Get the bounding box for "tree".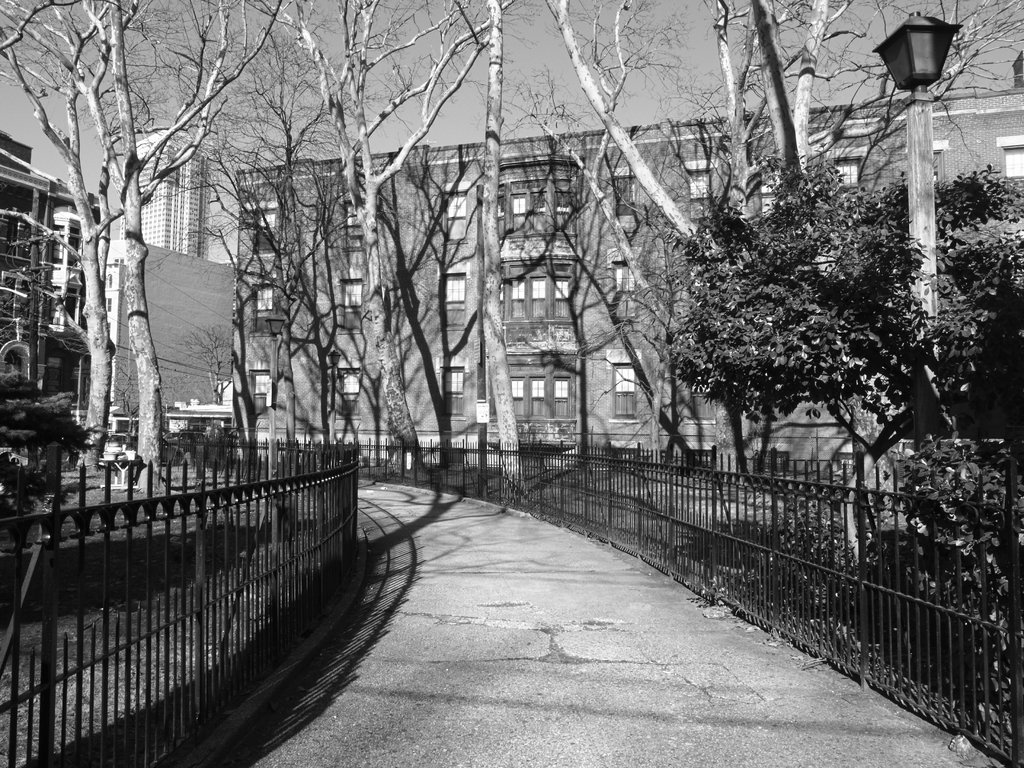
locate(209, 0, 356, 437).
